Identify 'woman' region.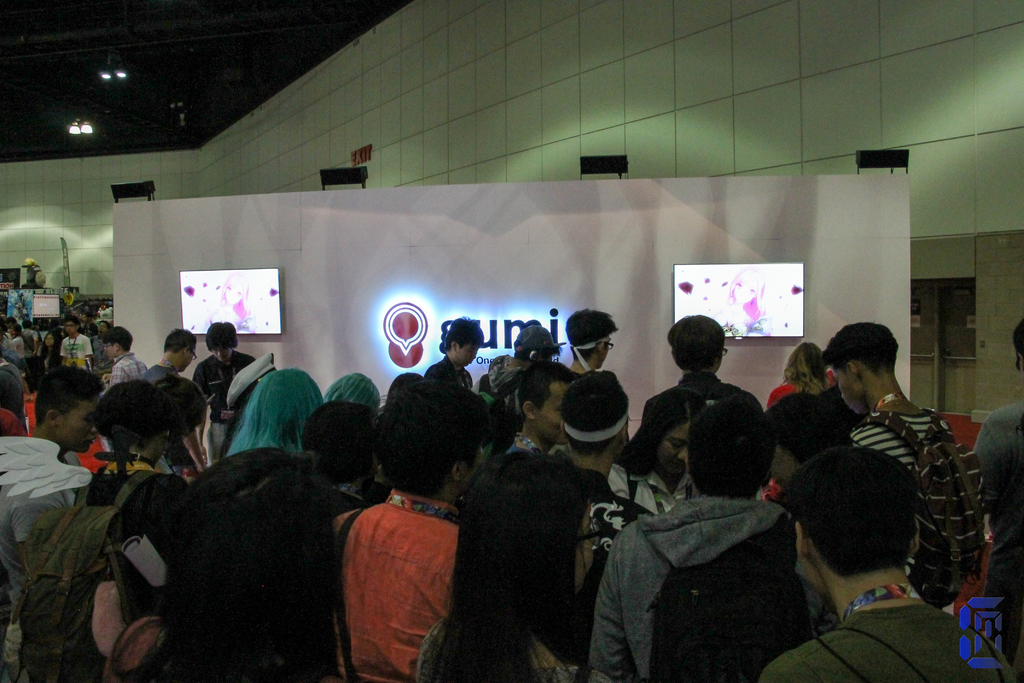
Region: BBox(29, 329, 64, 378).
